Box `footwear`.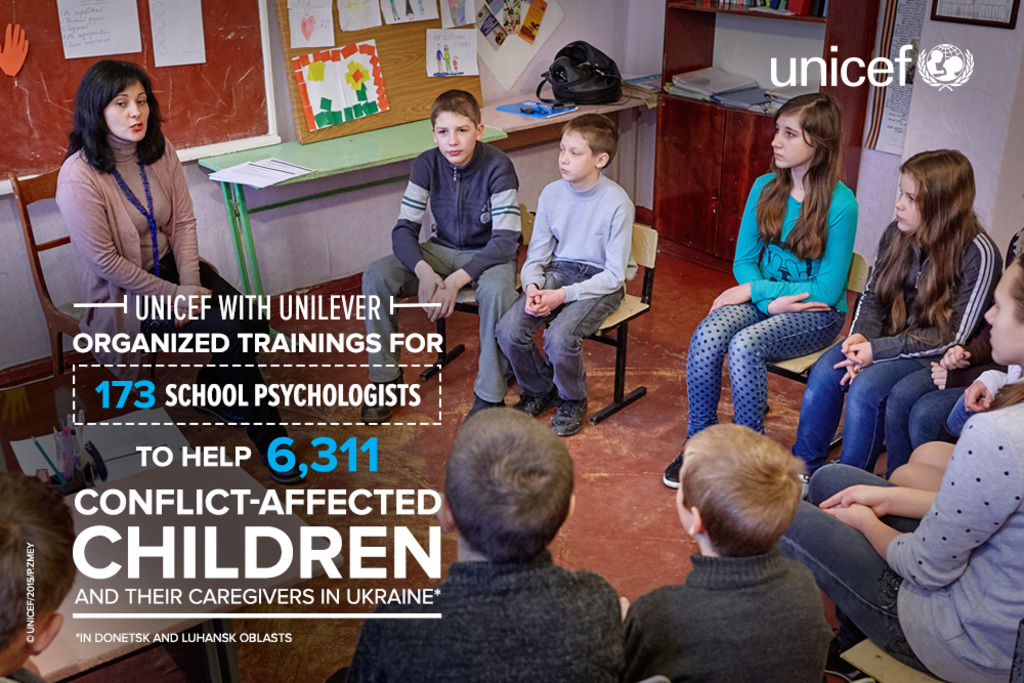
left=796, top=473, right=811, bottom=511.
